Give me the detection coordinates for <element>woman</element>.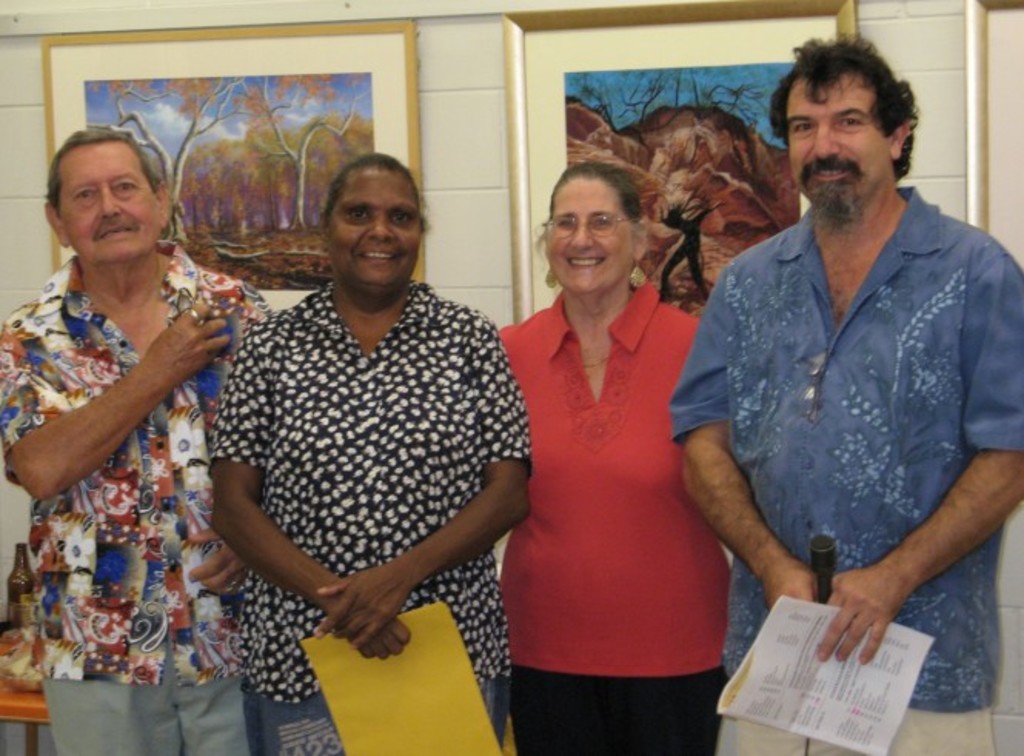
(477, 162, 739, 754).
